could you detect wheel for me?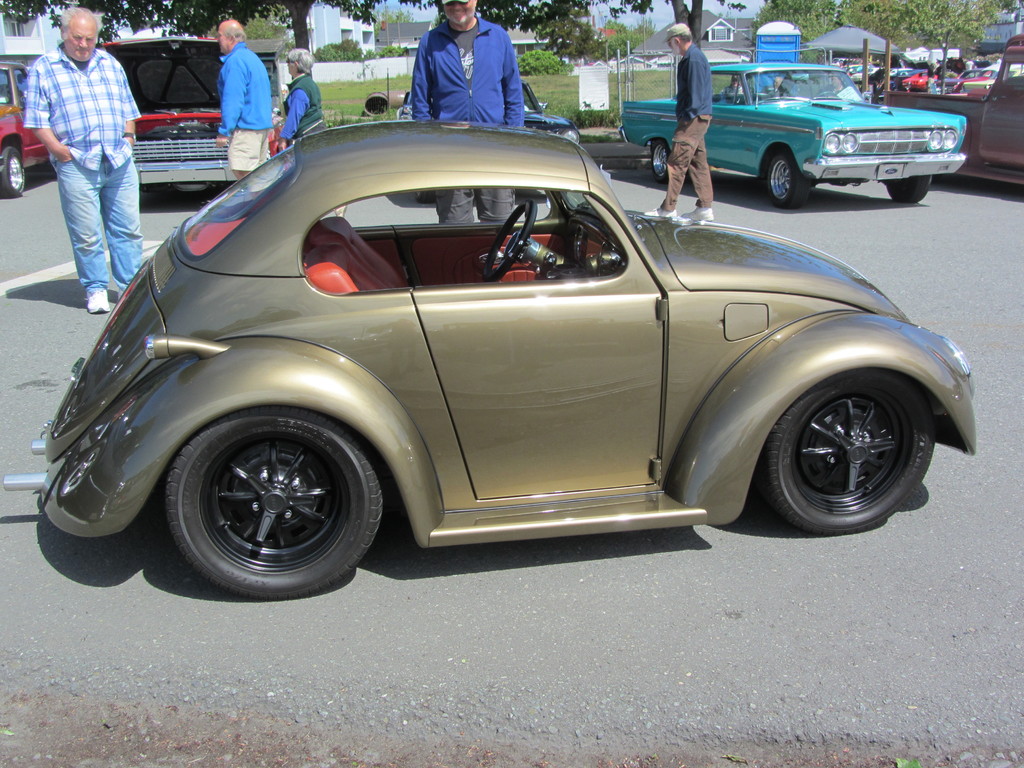
Detection result: 1 145 26 195.
